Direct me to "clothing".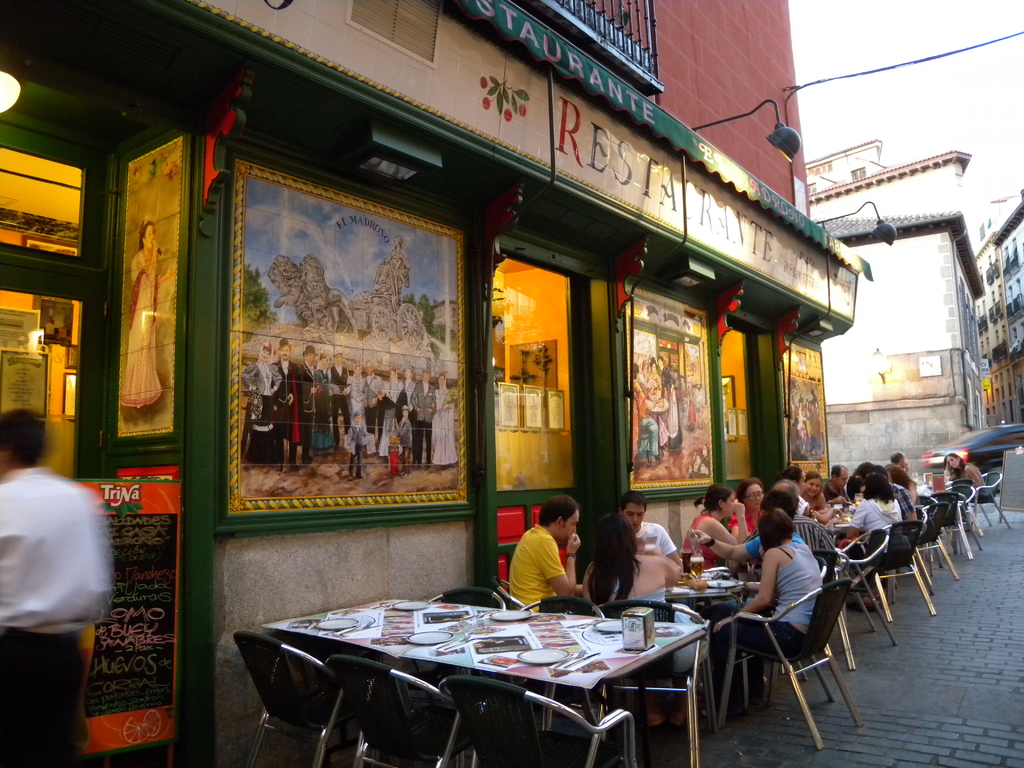
Direction: crop(954, 463, 974, 502).
